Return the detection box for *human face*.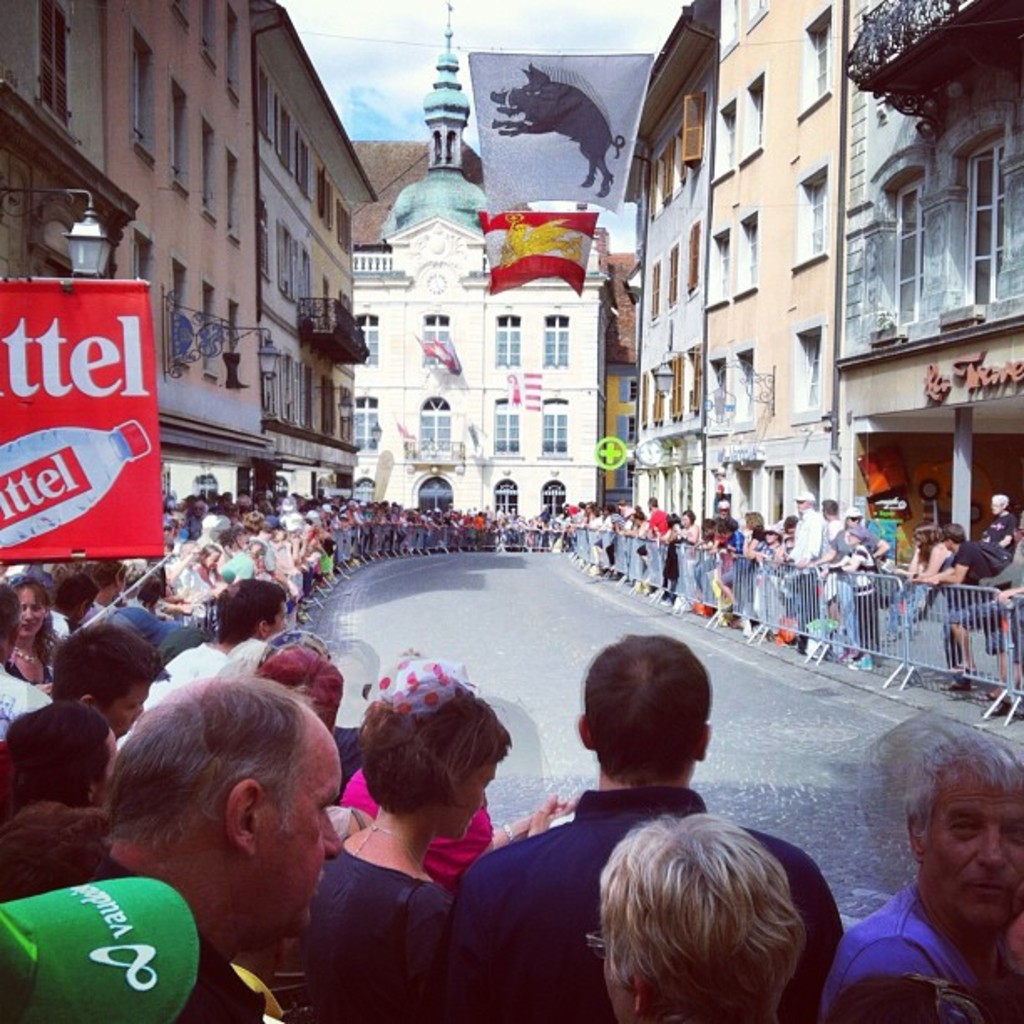
Rect(261, 699, 343, 924).
